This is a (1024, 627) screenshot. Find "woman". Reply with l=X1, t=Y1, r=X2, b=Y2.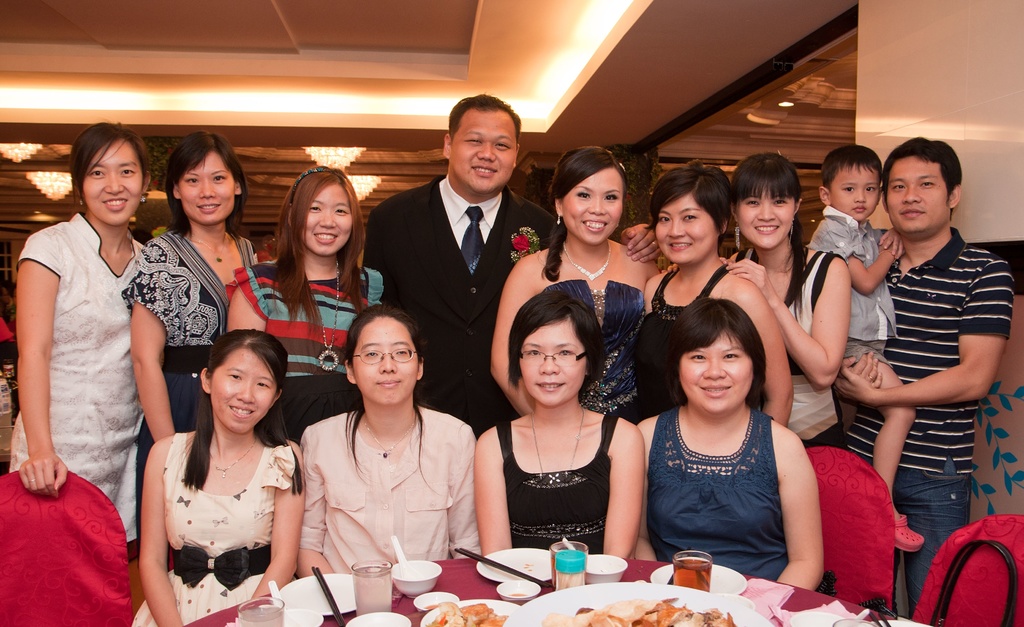
l=472, t=293, r=646, b=562.
